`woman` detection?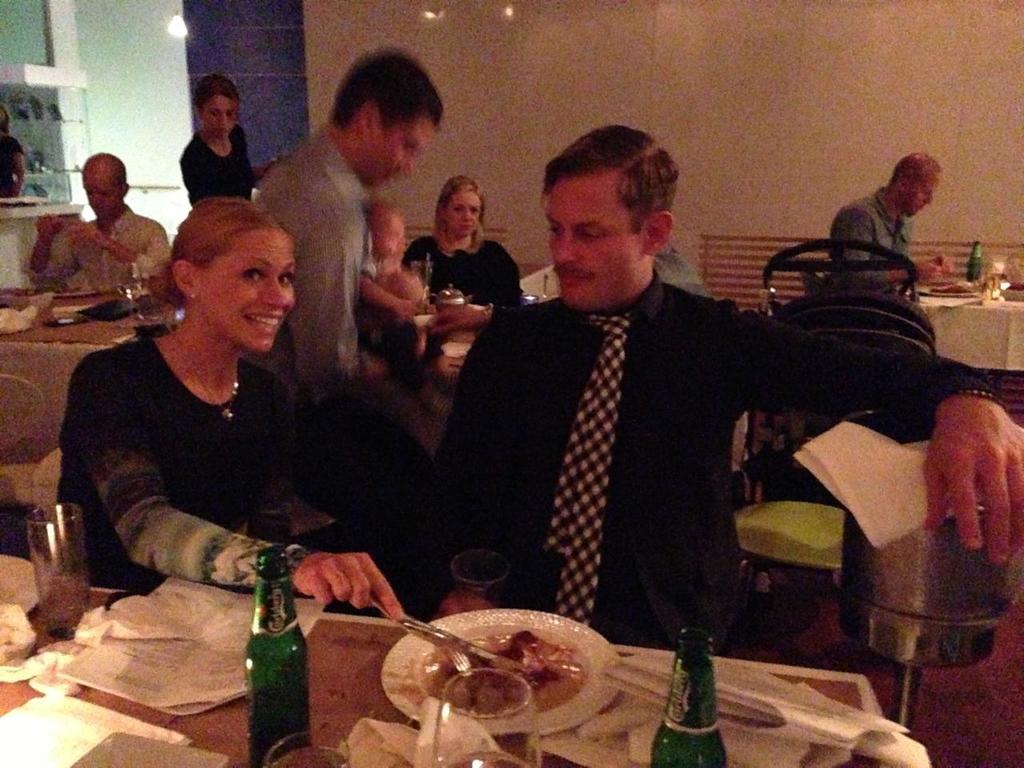
bbox=[61, 186, 338, 648]
